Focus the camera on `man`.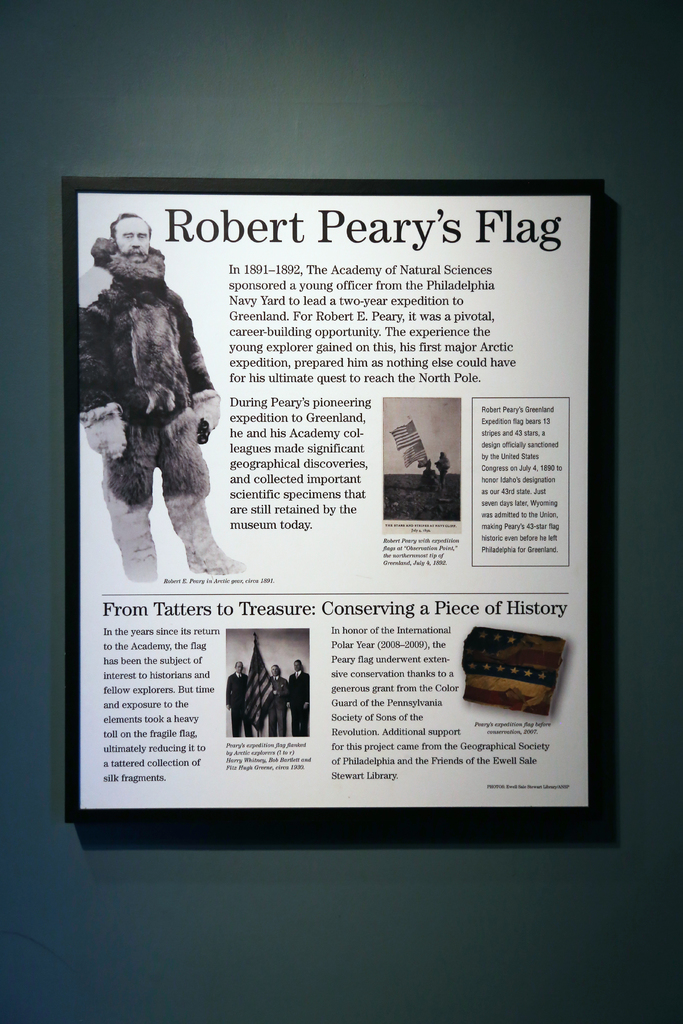
Focus region: rect(222, 660, 253, 740).
